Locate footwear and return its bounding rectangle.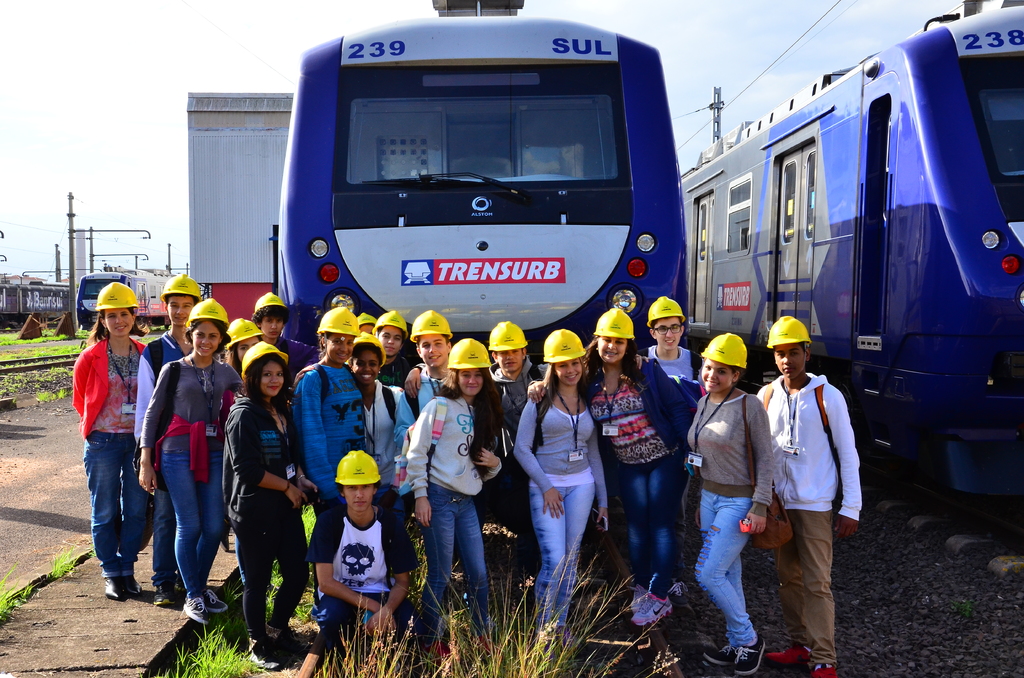
(104, 571, 136, 604).
